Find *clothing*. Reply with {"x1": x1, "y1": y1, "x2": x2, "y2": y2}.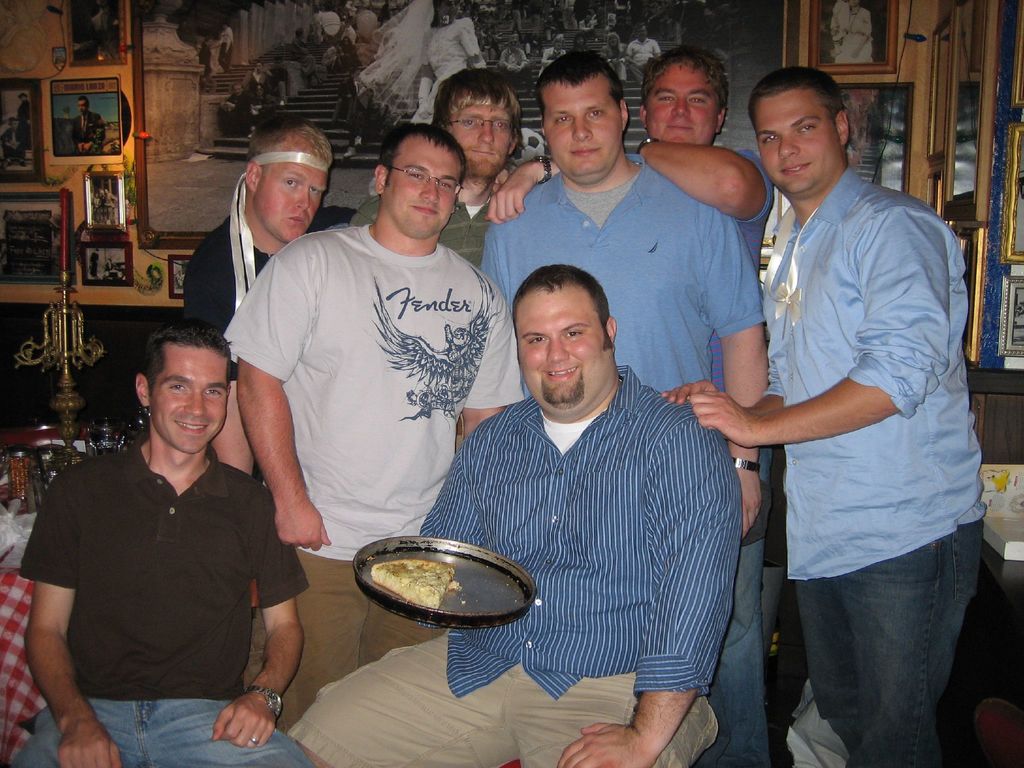
{"x1": 623, "y1": 37, "x2": 659, "y2": 84}.
